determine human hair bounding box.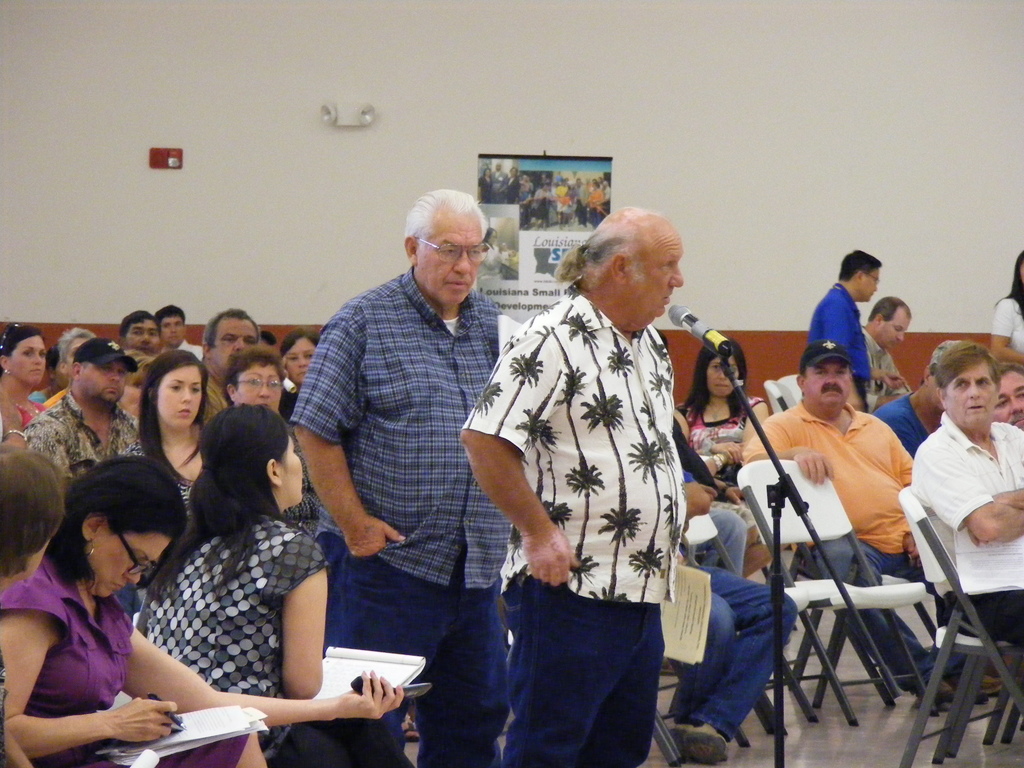
Determined: [left=200, top=308, right=257, bottom=362].
